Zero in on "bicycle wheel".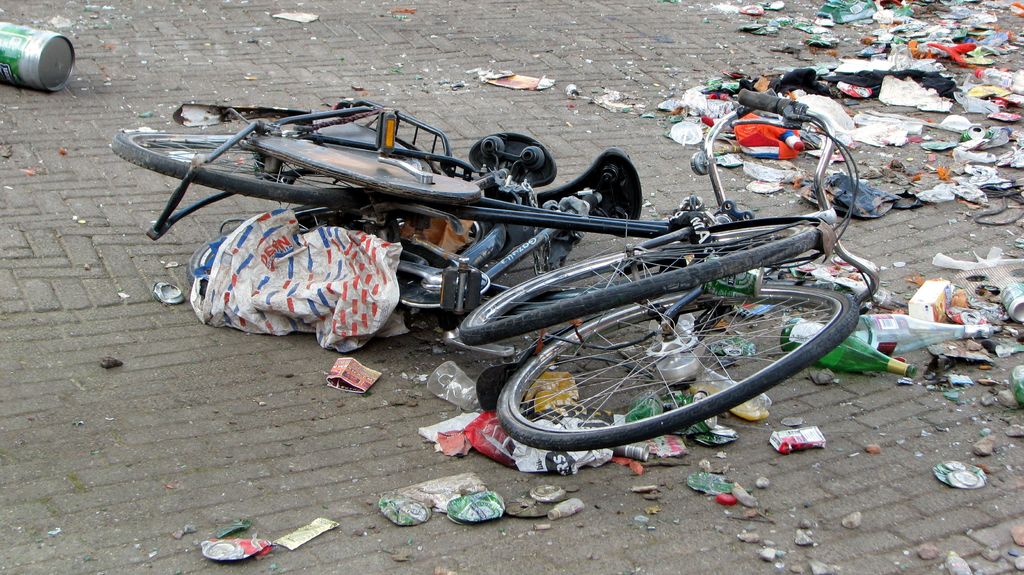
Zeroed in: <region>492, 271, 860, 454</region>.
